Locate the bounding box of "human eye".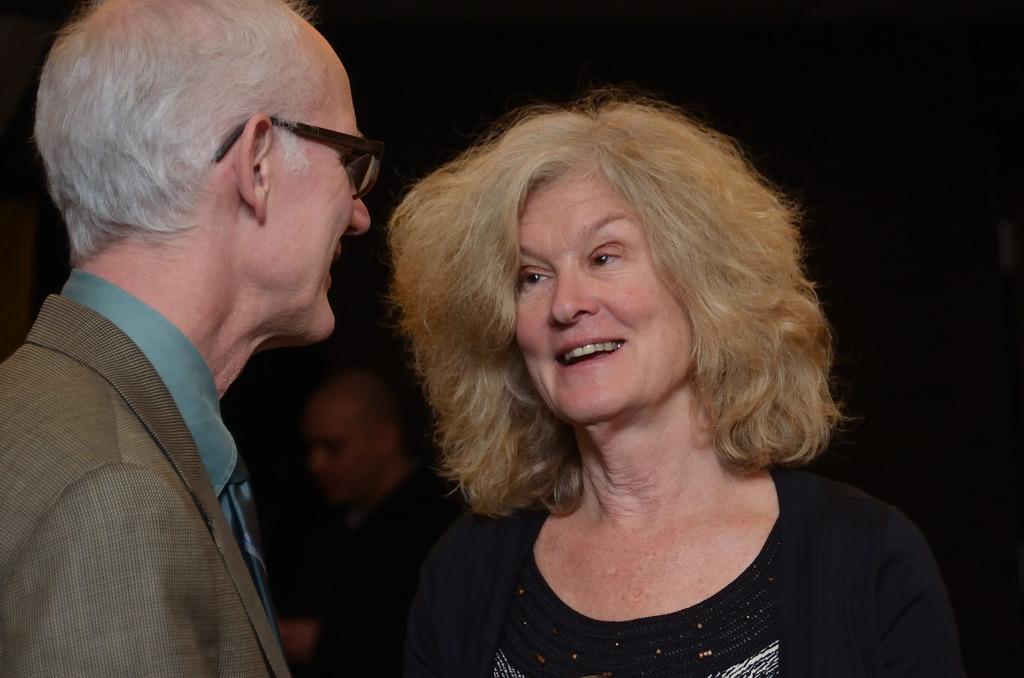
Bounding box: locate(582, 245, 636, 274).
